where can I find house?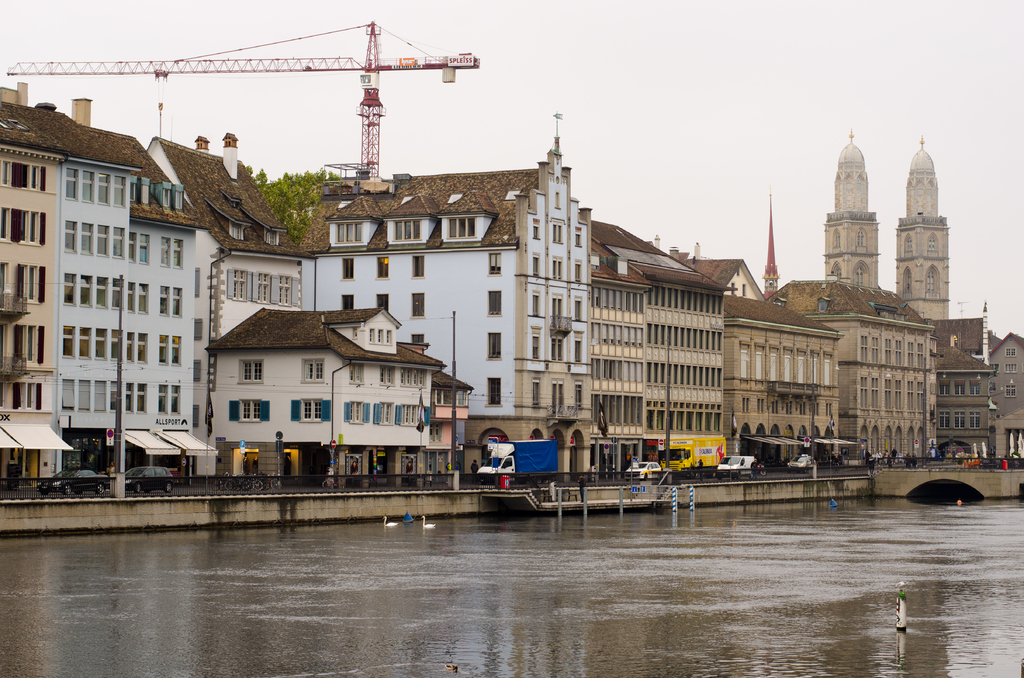
You can find it at Rect(307, 177, 522, 440).
